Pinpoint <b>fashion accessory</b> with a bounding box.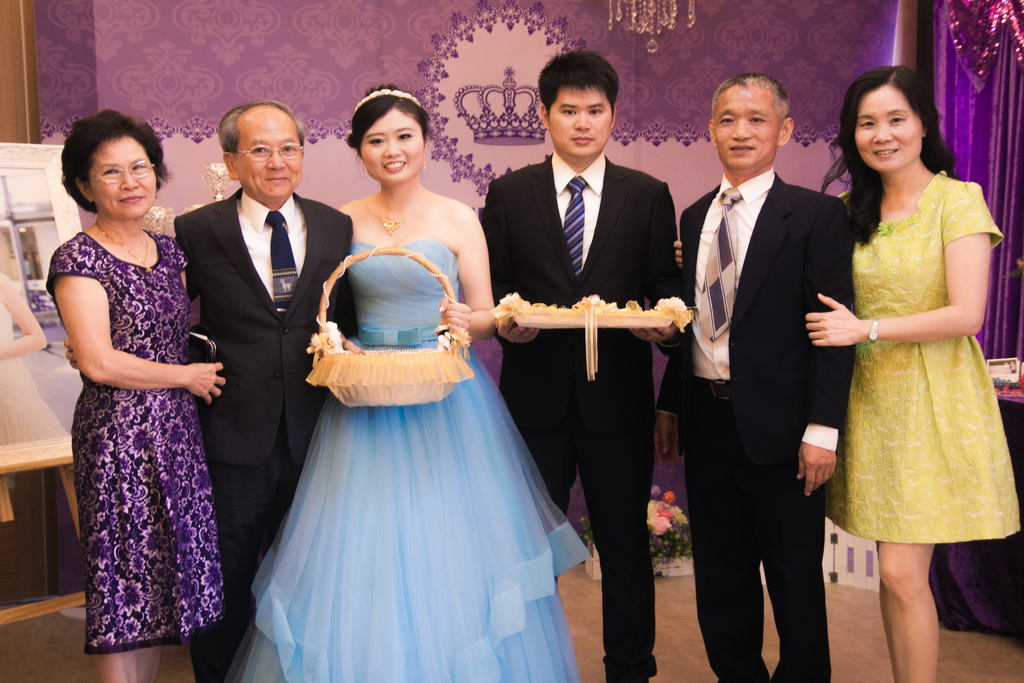
[left=378, top=186, right=428, bottom=238].
